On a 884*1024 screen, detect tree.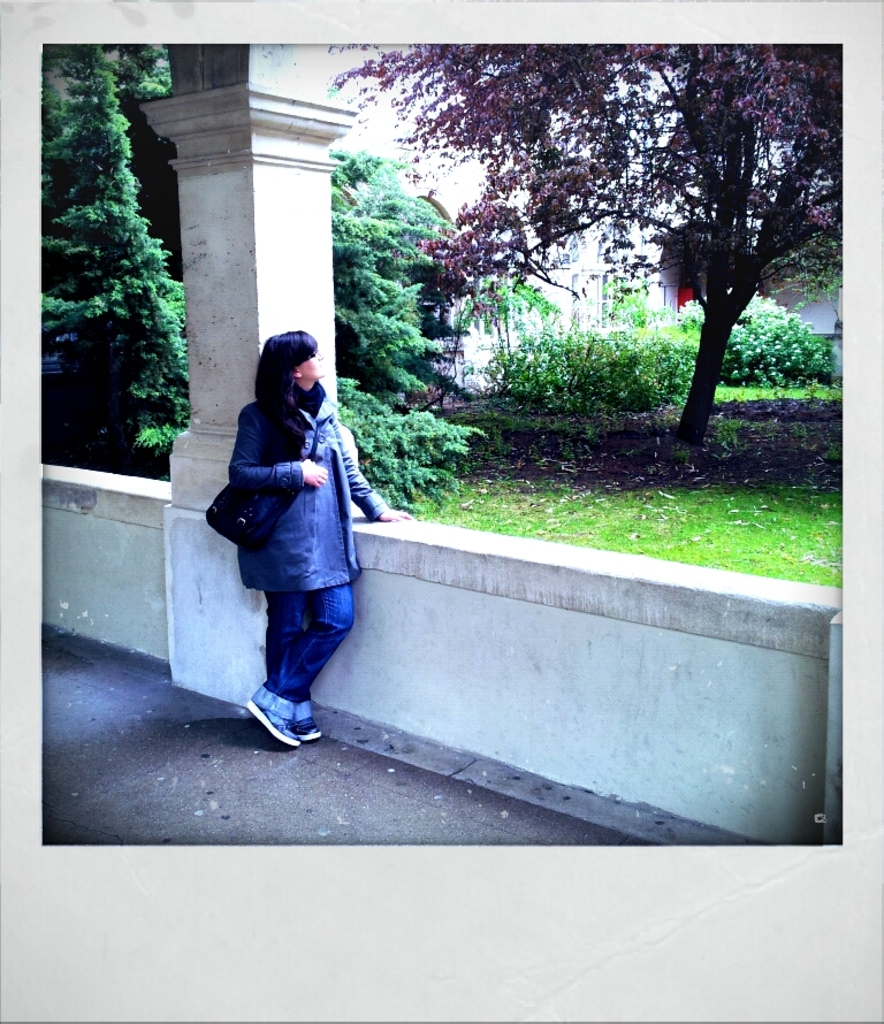
pyautogui.locateOnScreen(472, 318, 701, 414).
